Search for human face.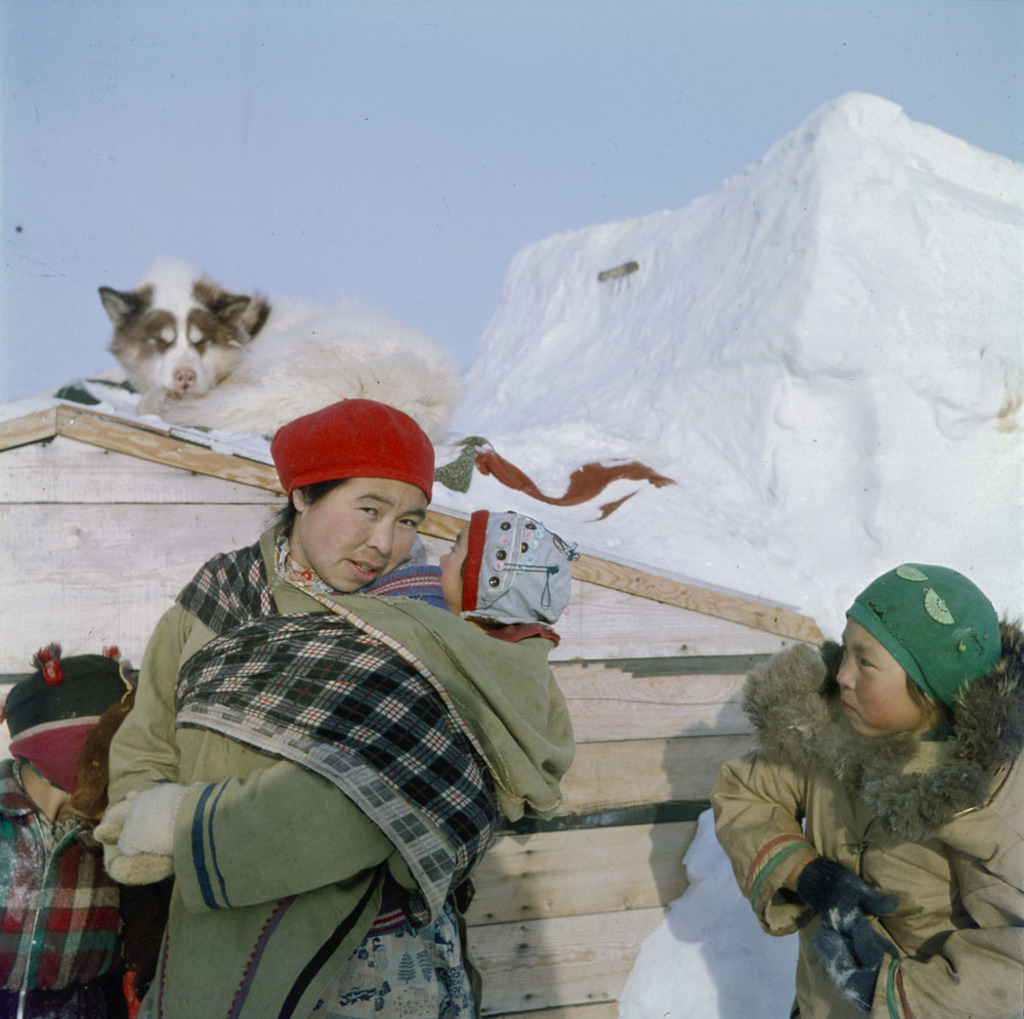
Found at x1=298, y1=470, x2=432, y2=594.
